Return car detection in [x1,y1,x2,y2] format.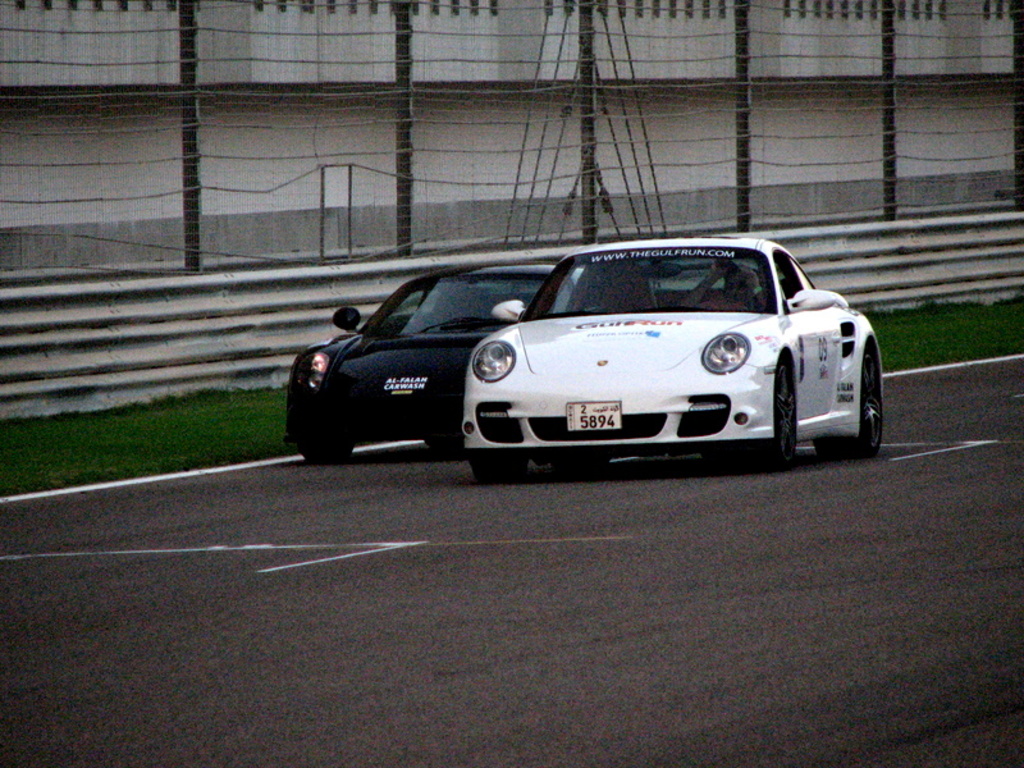
[280,261,564,467].
